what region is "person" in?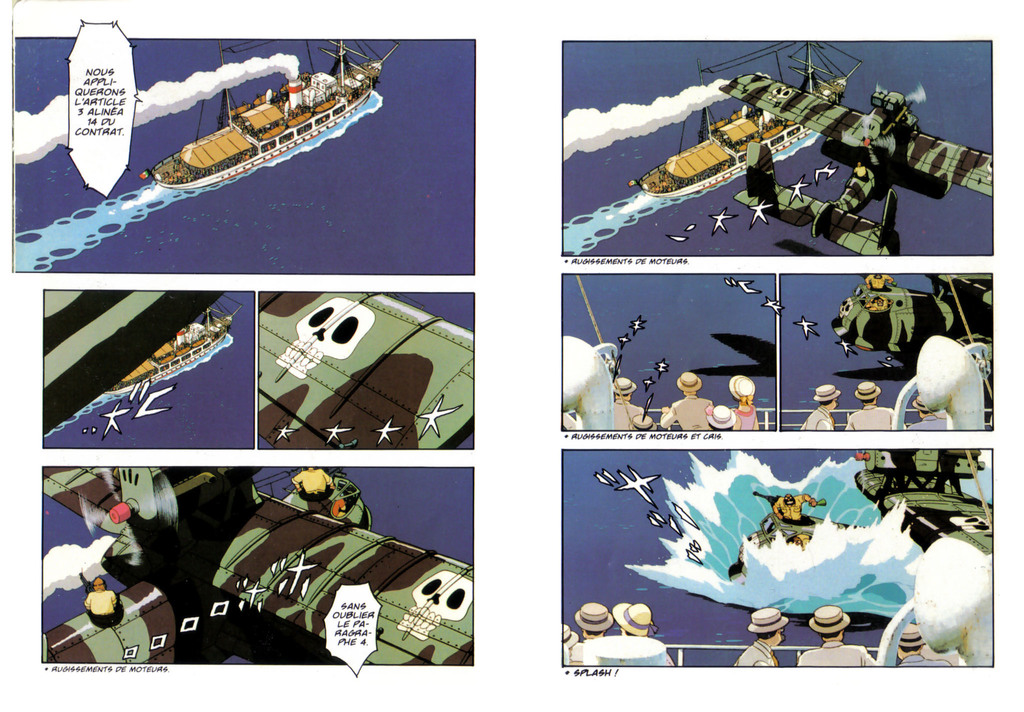
left=737, top=370, right=760, bottom=435.
